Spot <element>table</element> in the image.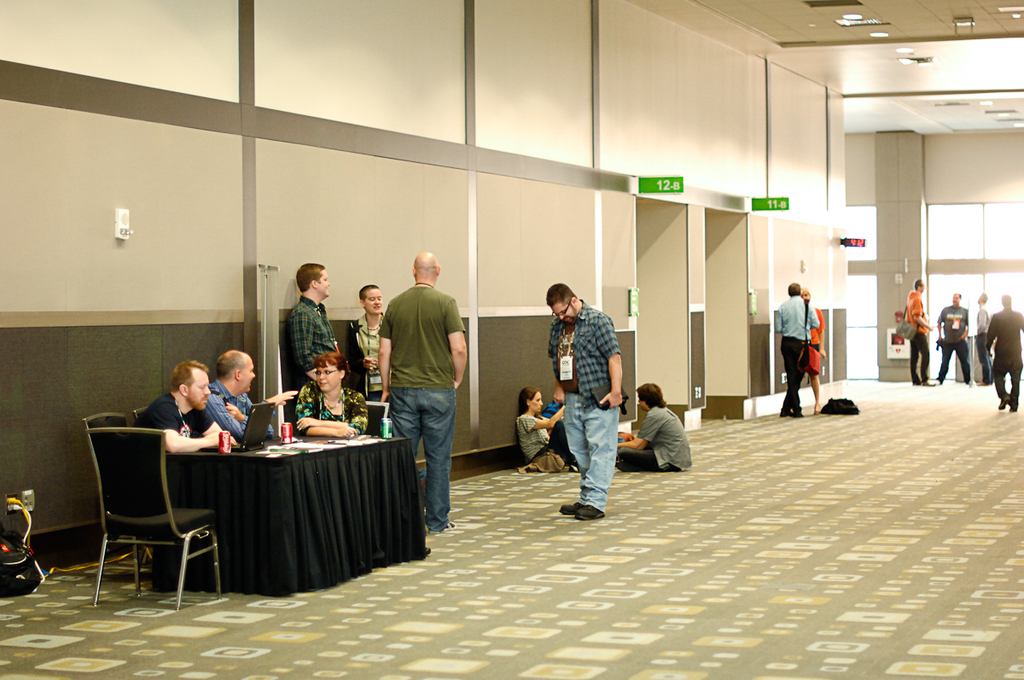
<element>table</element> found at (96,428,418,591).
